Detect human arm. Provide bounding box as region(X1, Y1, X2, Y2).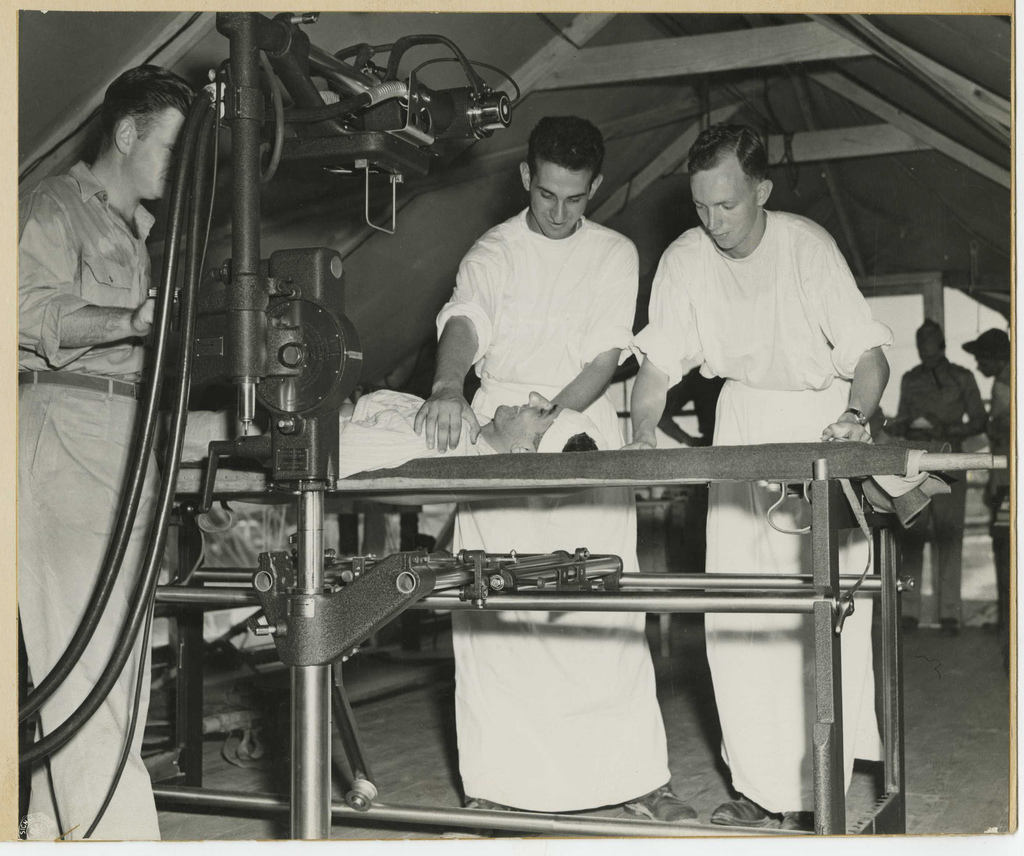
region(875, 375, 905, 437).
